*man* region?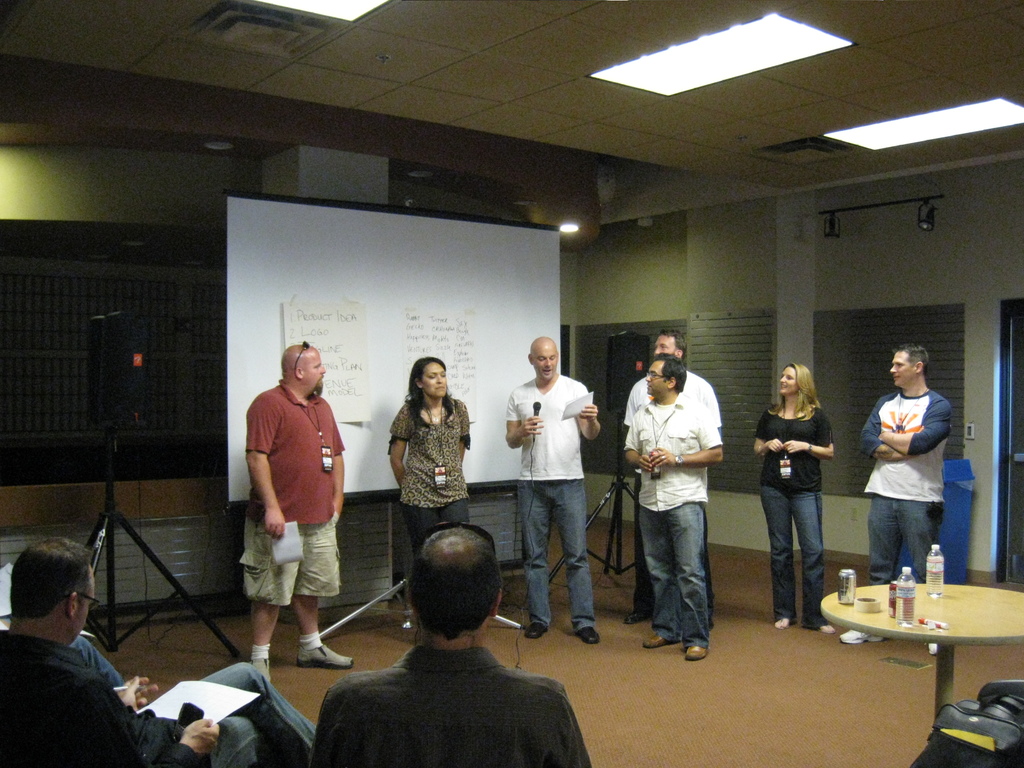
box=[842, 342, 952, 644]
